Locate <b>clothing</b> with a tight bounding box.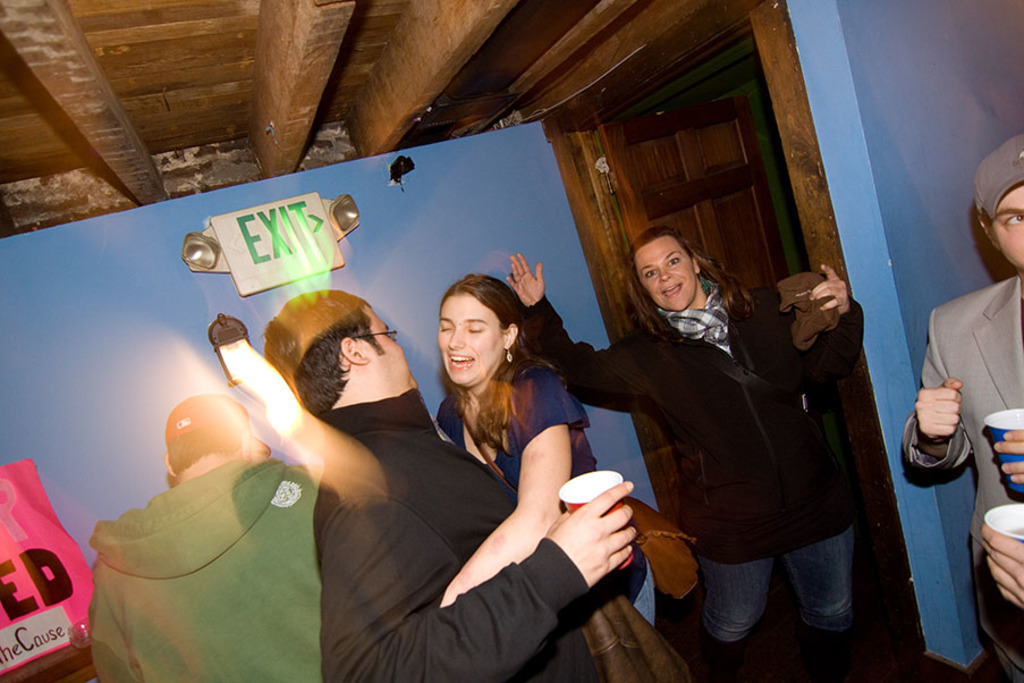
[x1=899, y1=137, x2=1023, y2=682].
